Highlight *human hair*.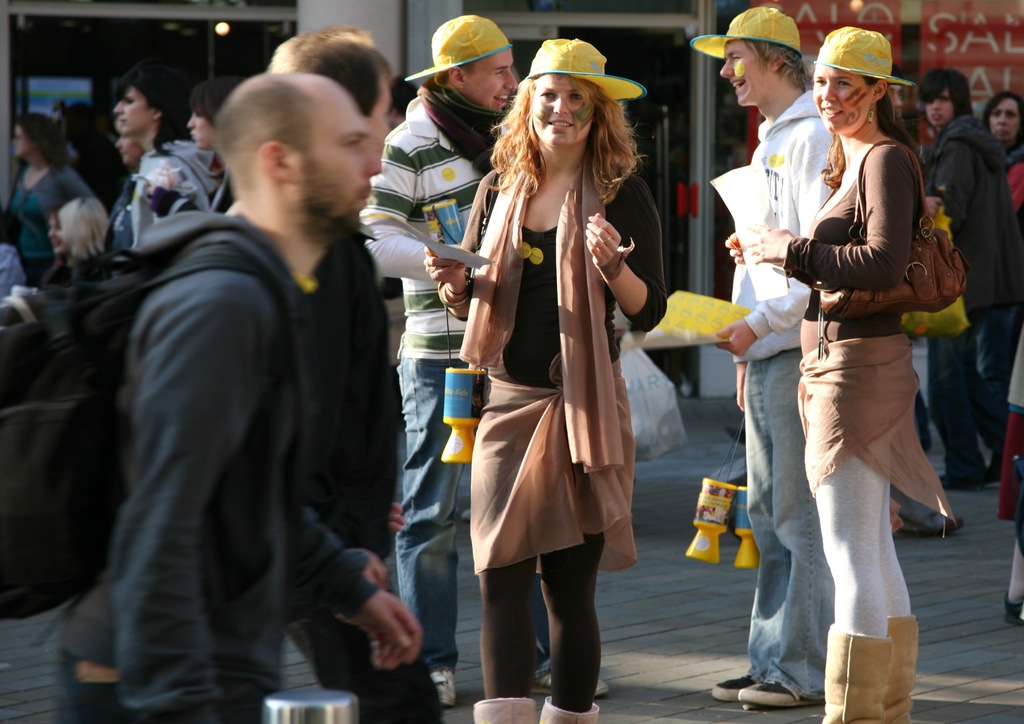
Highlighted region: box(915, 66, 975, 117).
